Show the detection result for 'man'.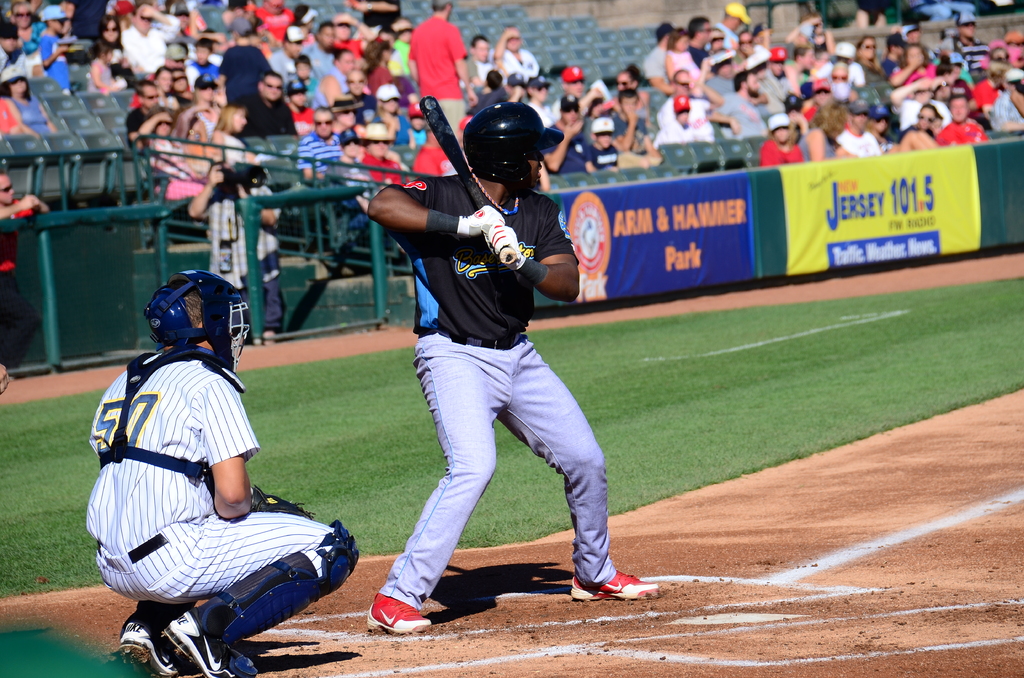
<bbox>0, 170, 51, 371</bbox>.
